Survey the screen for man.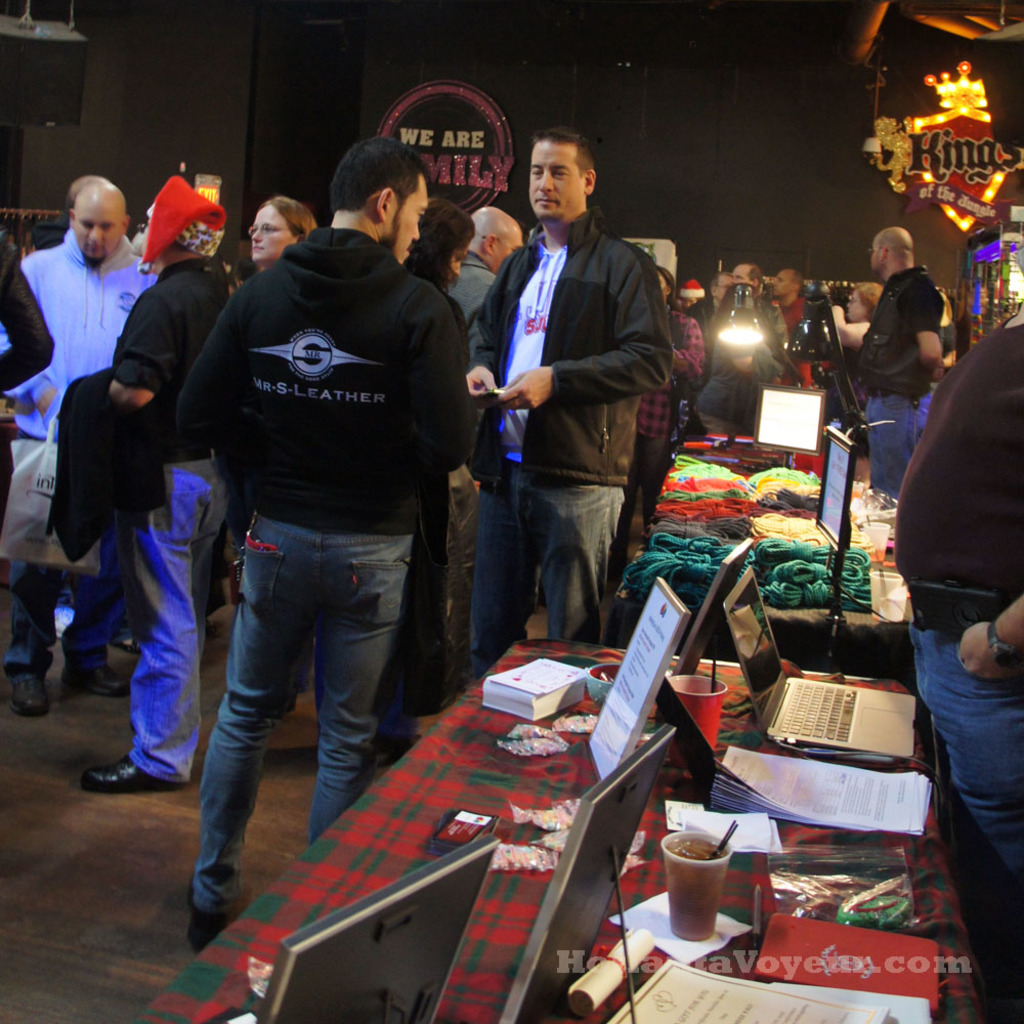
Survey found: 711/275/730/315.
